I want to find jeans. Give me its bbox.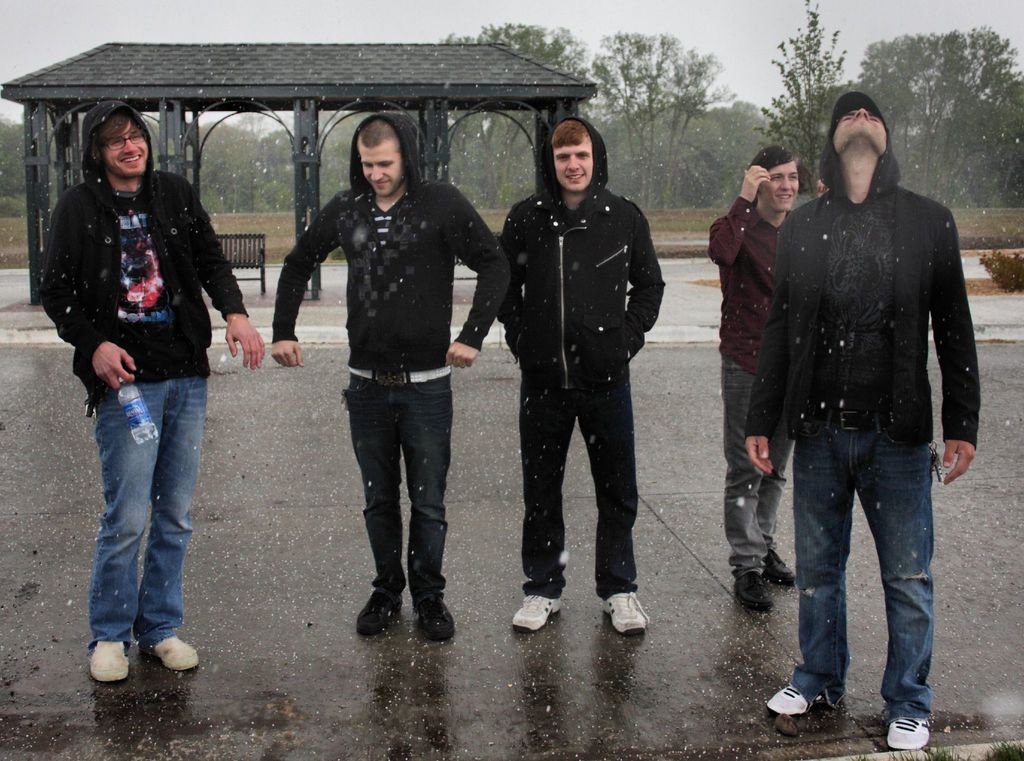
[87, 382, 208, 646].
